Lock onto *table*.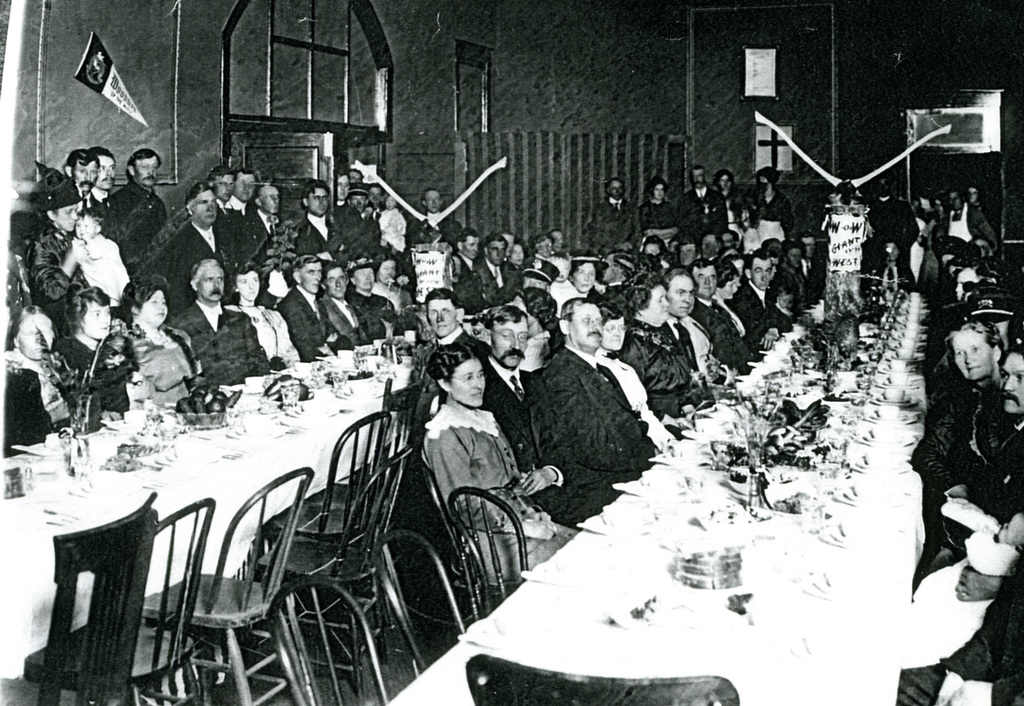
Locked: crop(0, 308, 593, 705).
